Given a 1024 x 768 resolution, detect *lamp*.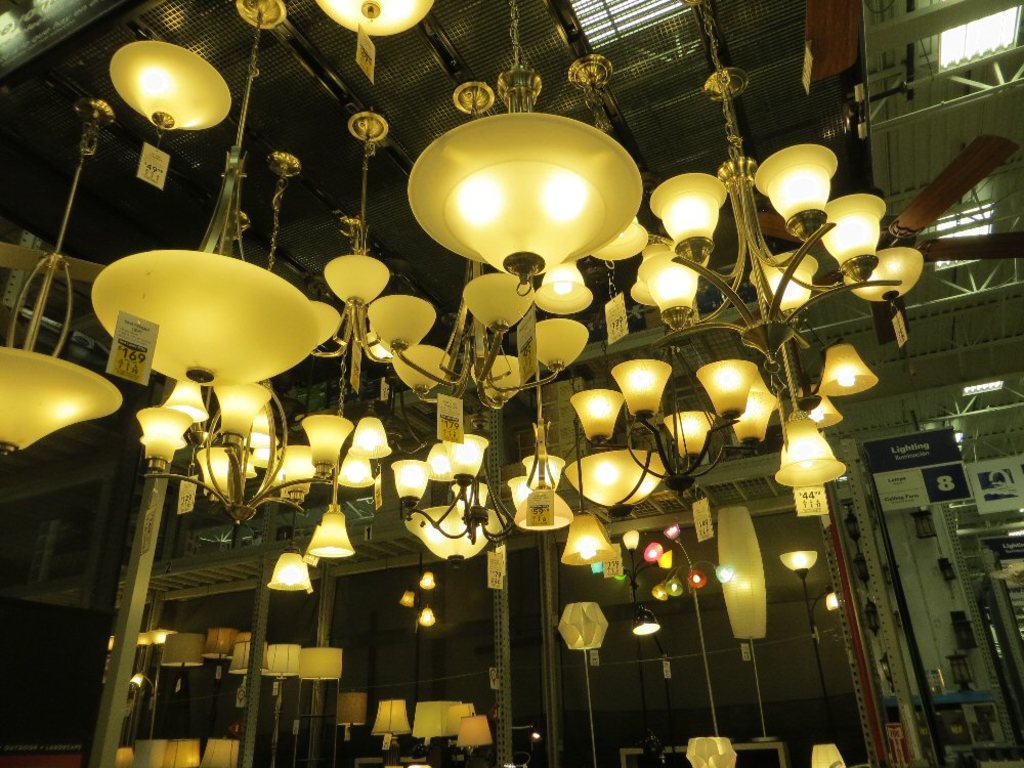
detection(412, 699, 455, 744).
